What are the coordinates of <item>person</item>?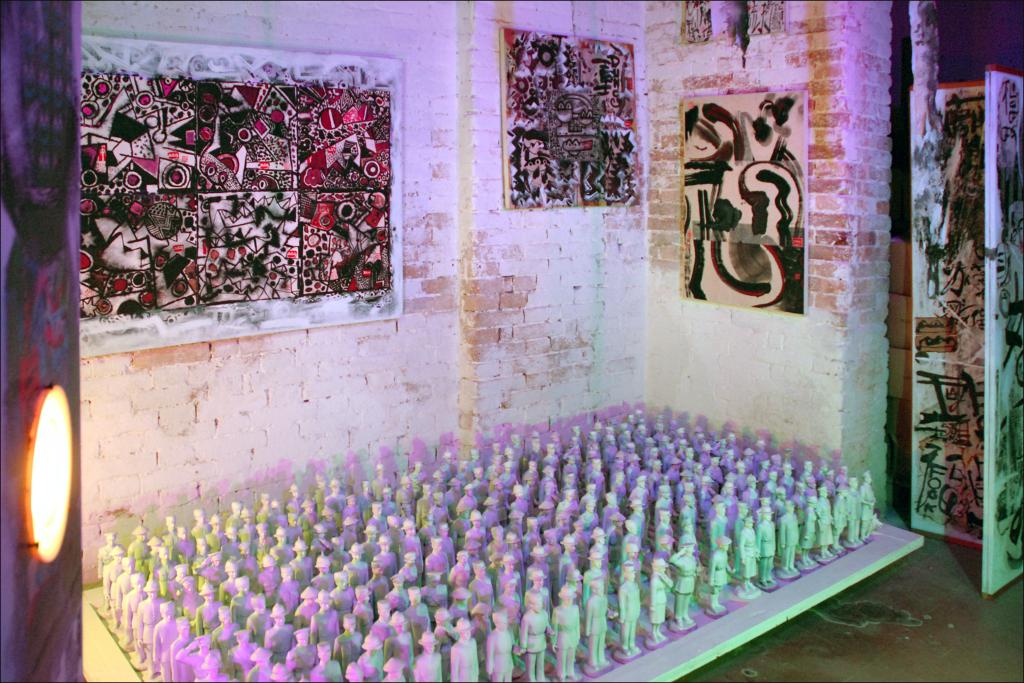
Rect(488, 611, 515, 682).
